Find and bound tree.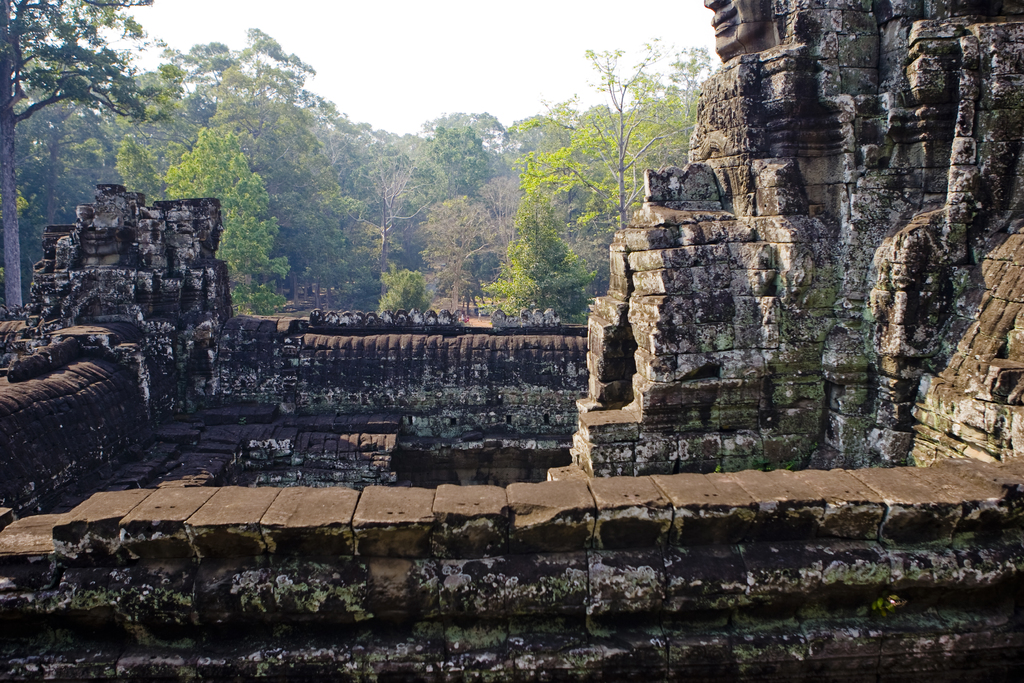
Bound: detection(465, 230, 509, 297).
